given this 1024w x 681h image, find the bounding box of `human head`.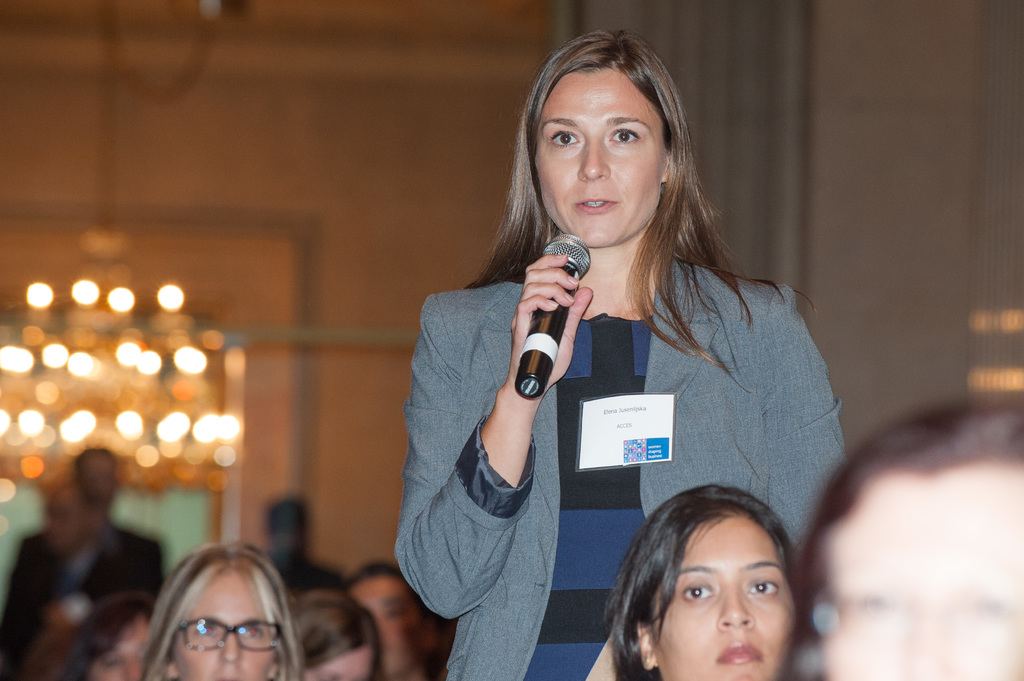
[left=294, top=591, right=380, bottom=680].
